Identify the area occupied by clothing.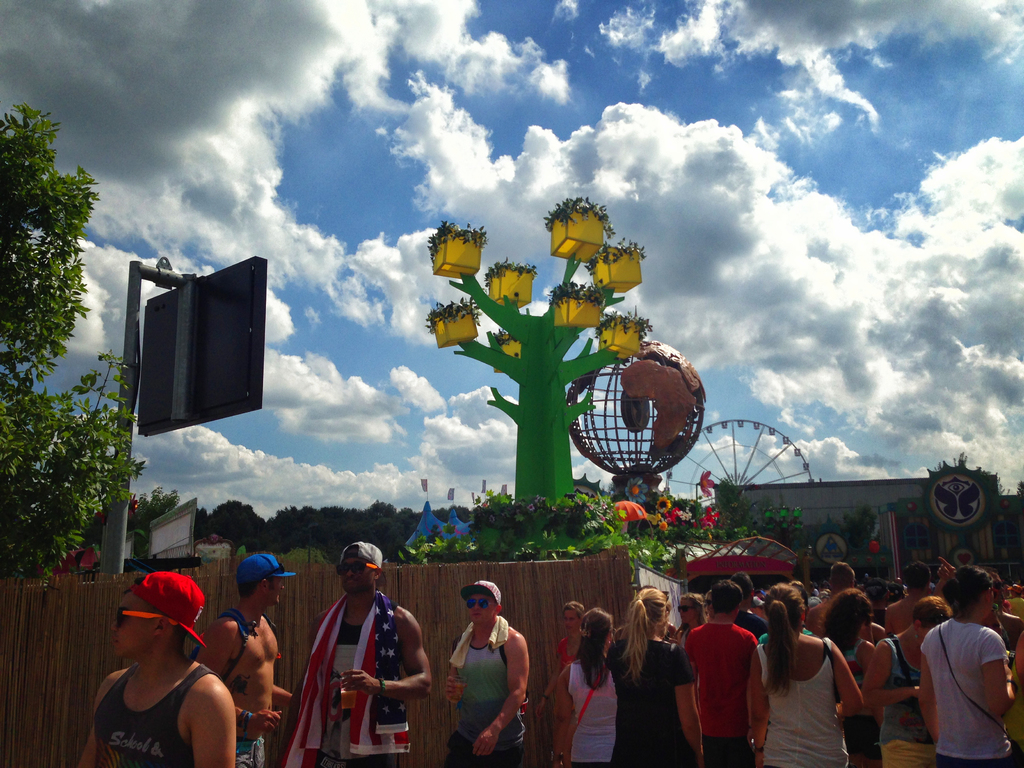
Area: 877/639/941/767.
